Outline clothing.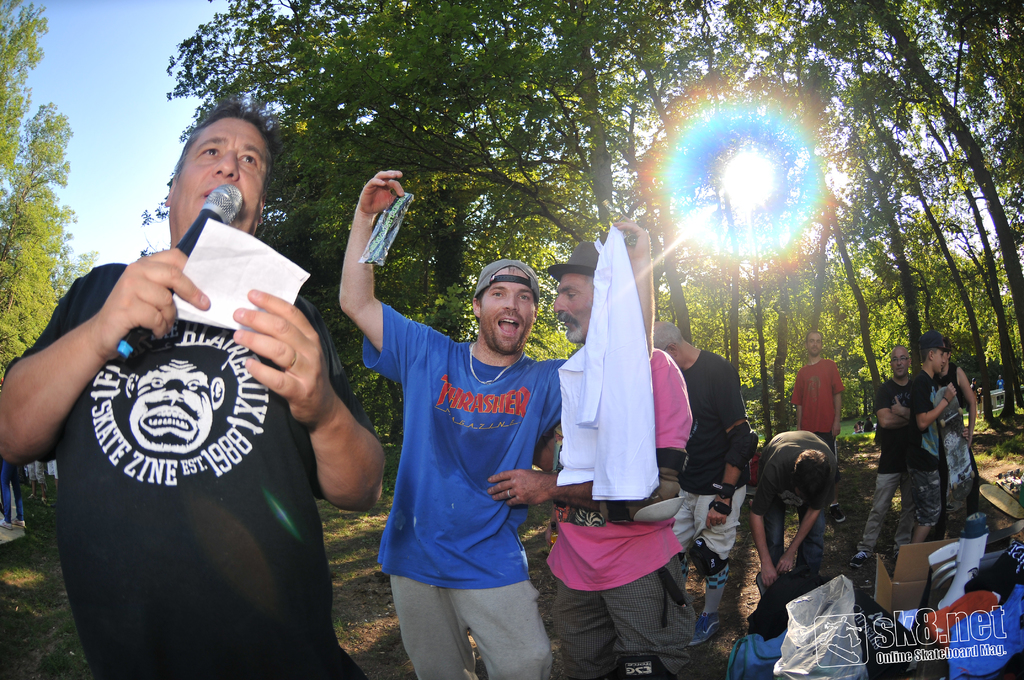
Outline: box=[0, 263, 361, 679].
